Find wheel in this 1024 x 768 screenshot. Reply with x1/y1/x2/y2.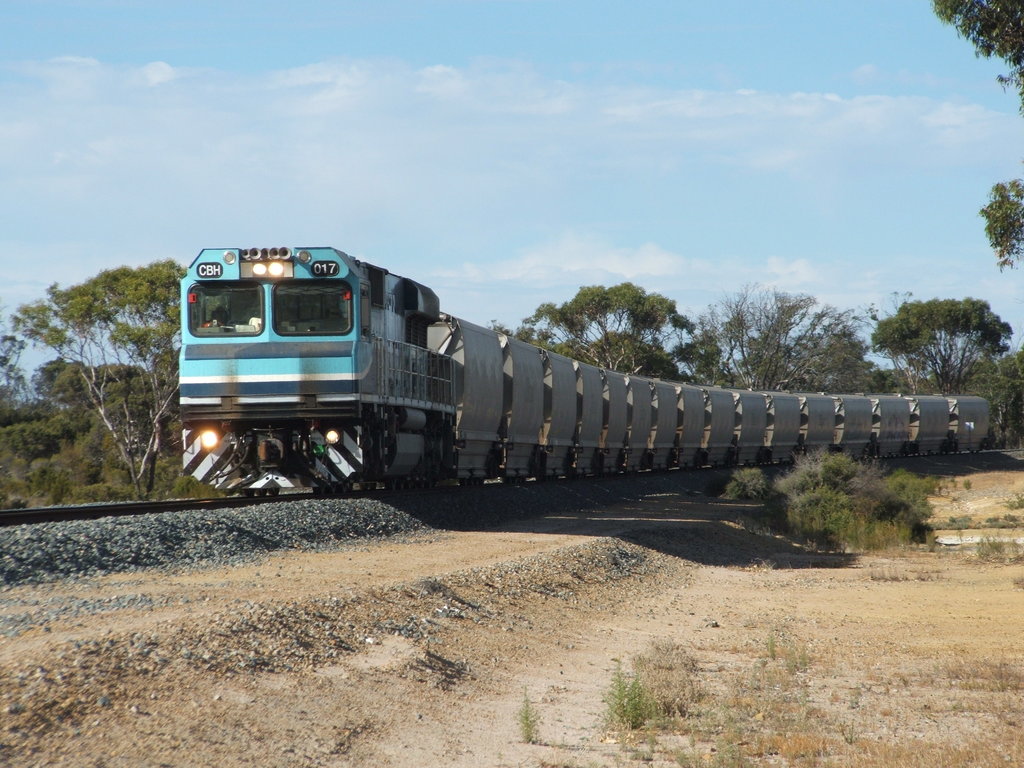
339/484/349/492.
